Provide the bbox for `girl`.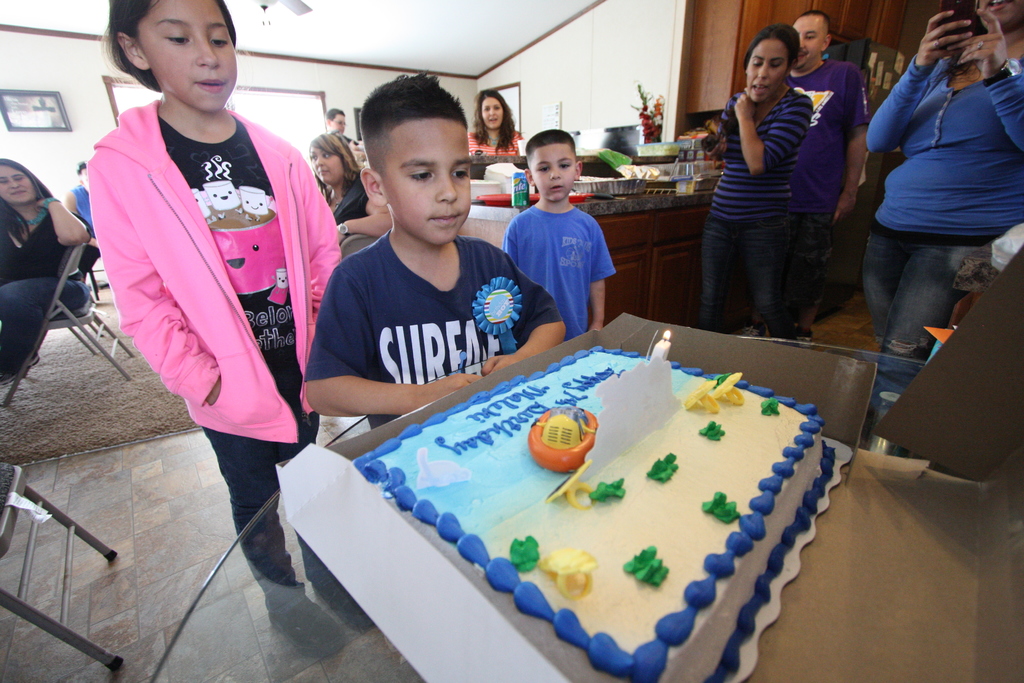
(84,0,349,583).
